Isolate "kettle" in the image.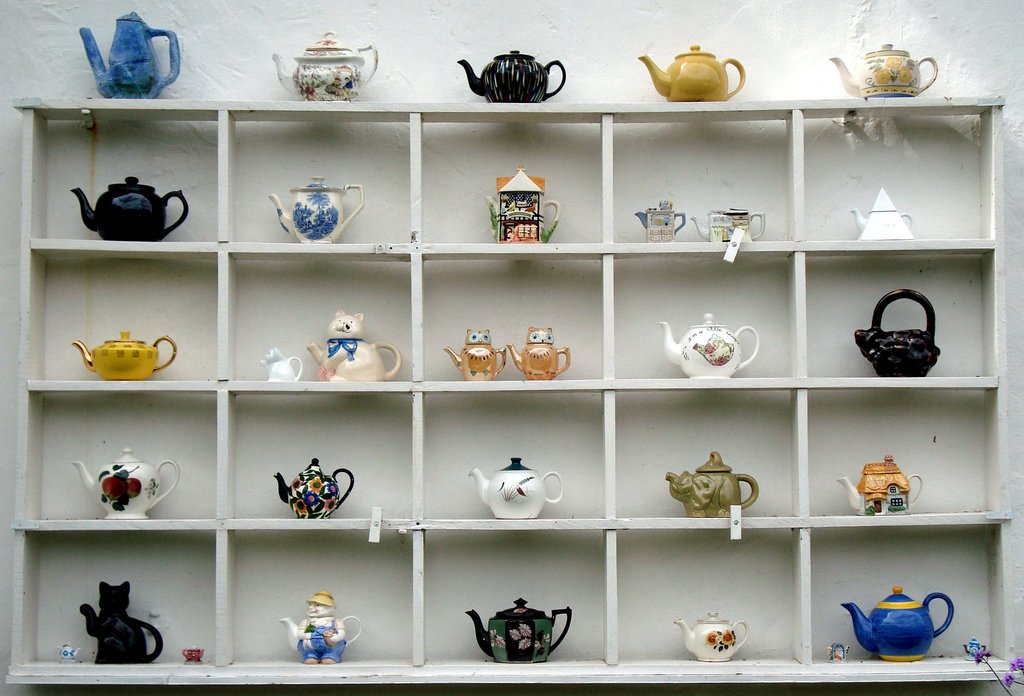
Isolated region: BBox(674, 609, 753, 663).
